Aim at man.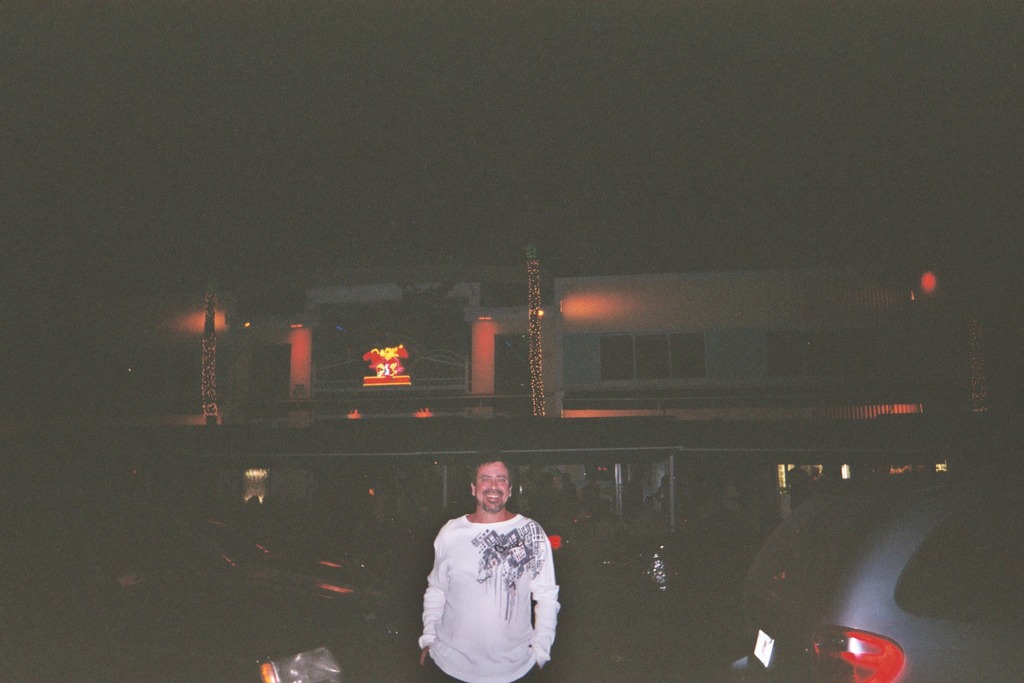
Aimed at region(422, 462, 561, 682).
